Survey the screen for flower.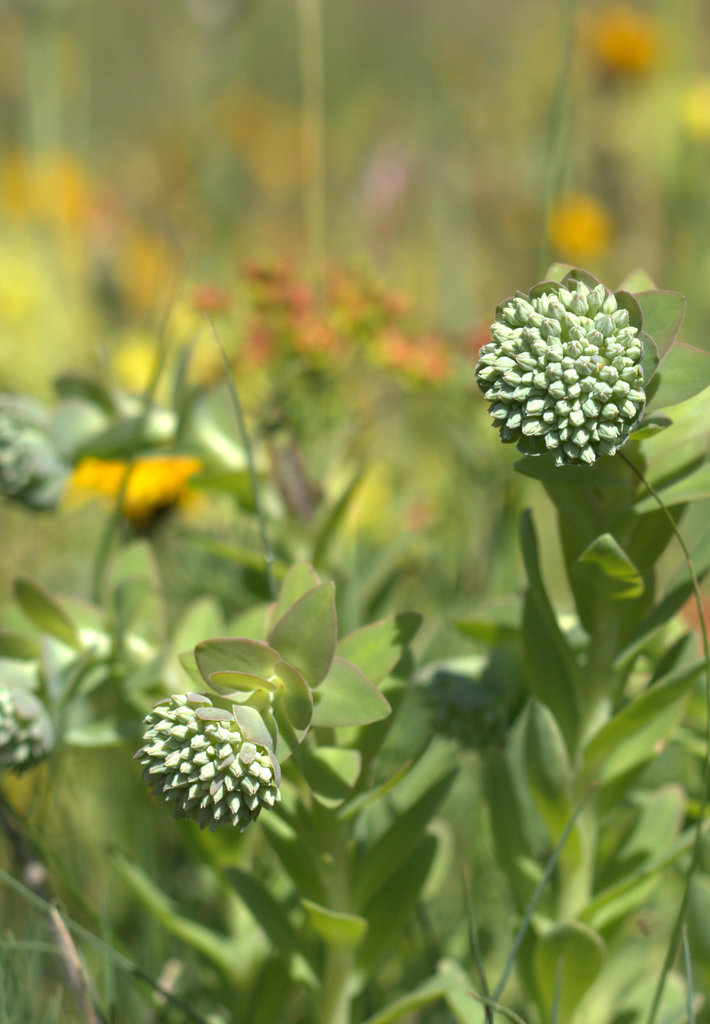
Survey found: left=133, top=687, right=282, bottom=850.
